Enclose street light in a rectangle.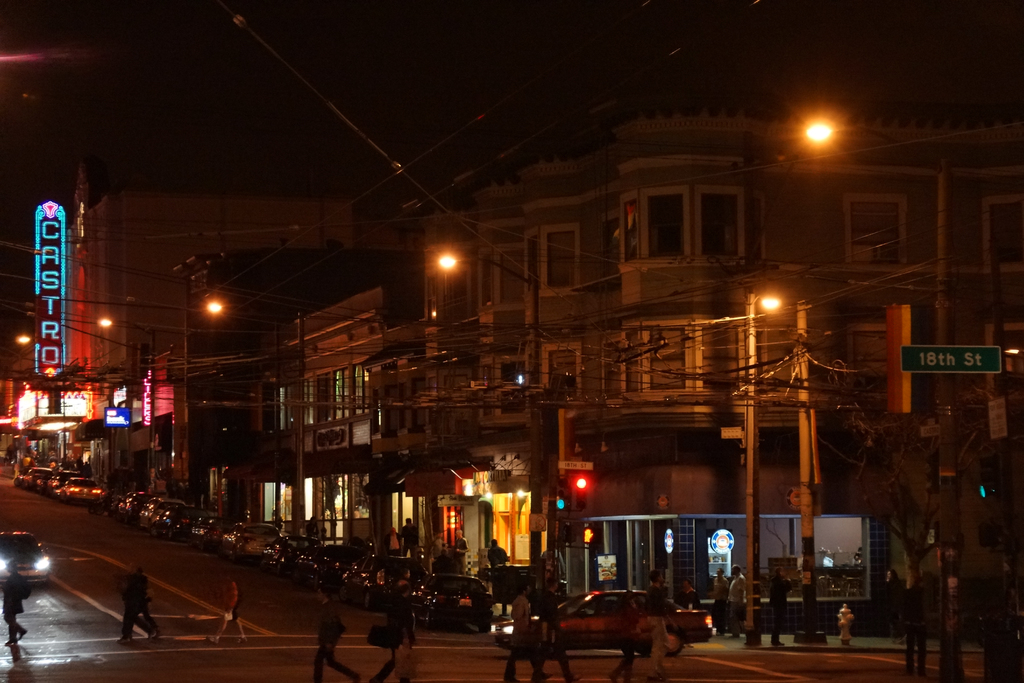
x1=200 y1=299 x2=306 y2=536.
